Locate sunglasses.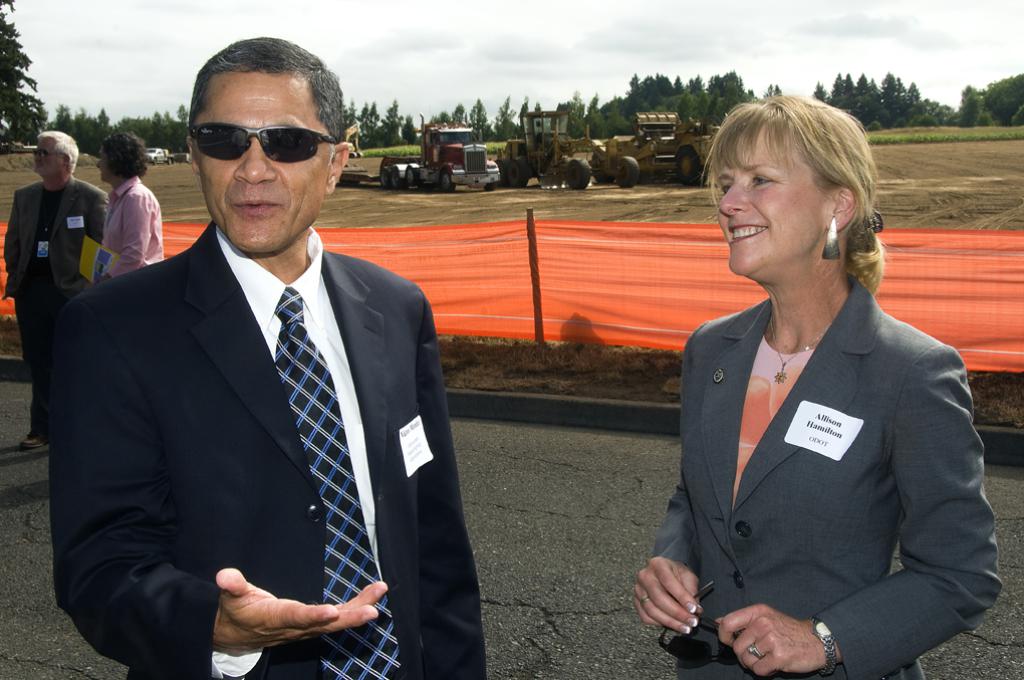
Bounding box: detection(187, 122, 337, 164).
